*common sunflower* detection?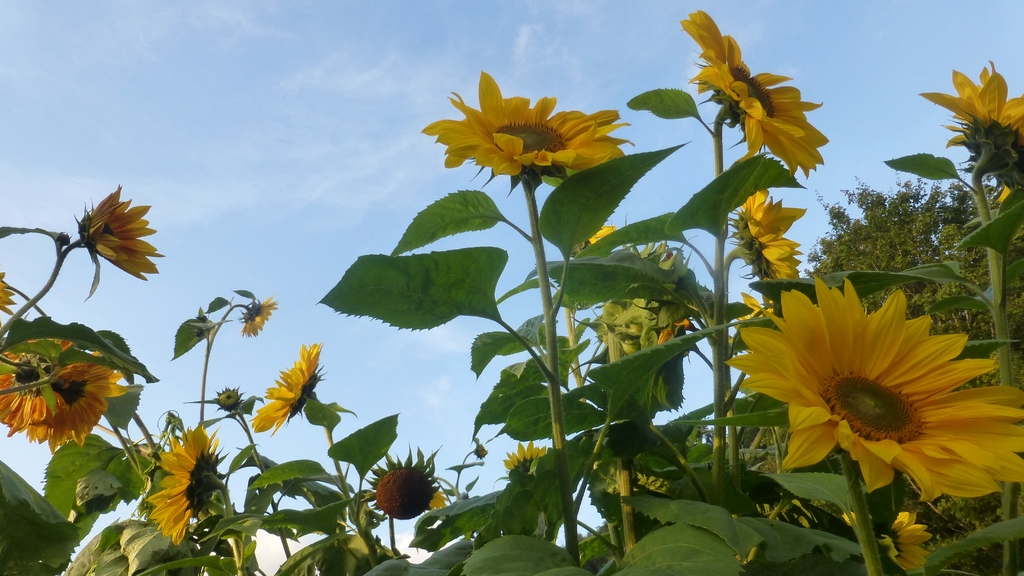
box(58, 344, 125, 443)
